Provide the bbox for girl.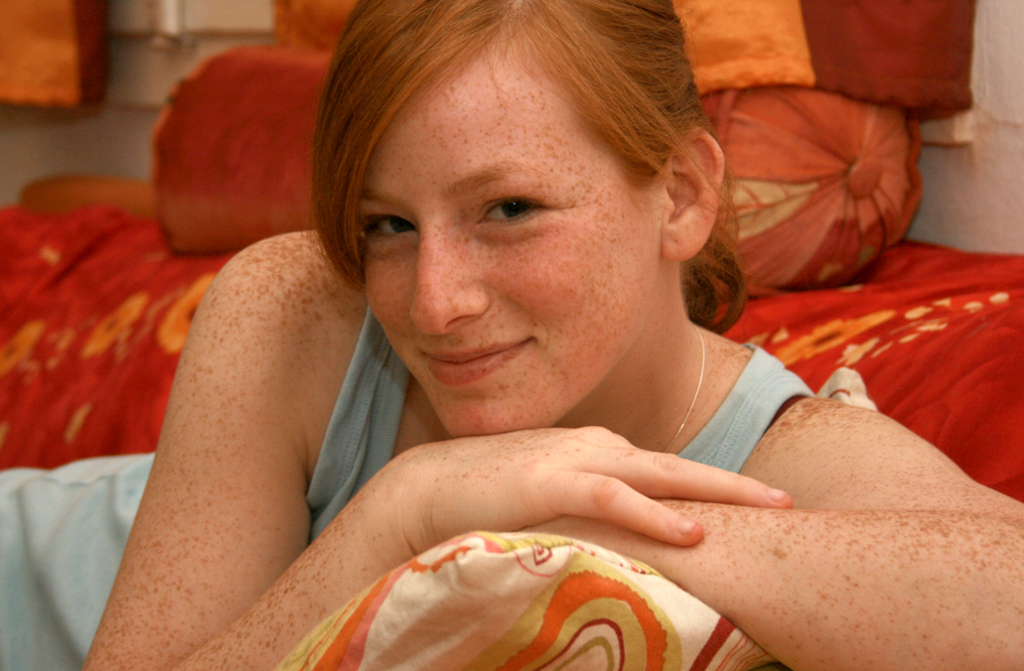
(x1=0, y1=0, x2=1023, y2=670).
